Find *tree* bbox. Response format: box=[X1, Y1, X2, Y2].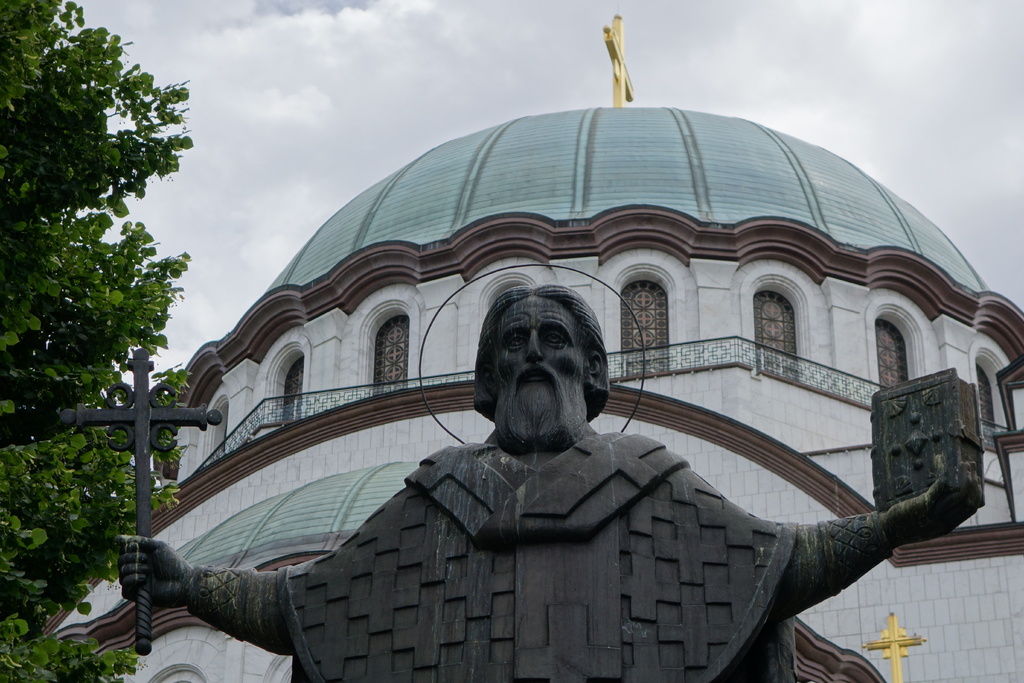
box=[0, 0, 195, 678].
